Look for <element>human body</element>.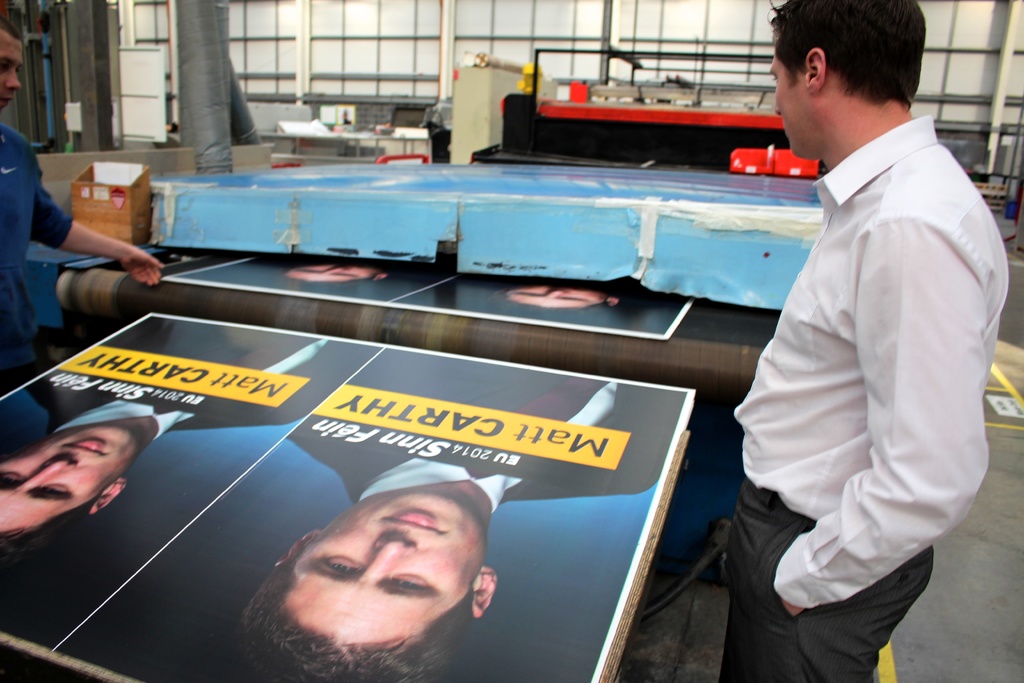
Found: pyautogui.locateOnScreen(733, 34, 1015, 682).
